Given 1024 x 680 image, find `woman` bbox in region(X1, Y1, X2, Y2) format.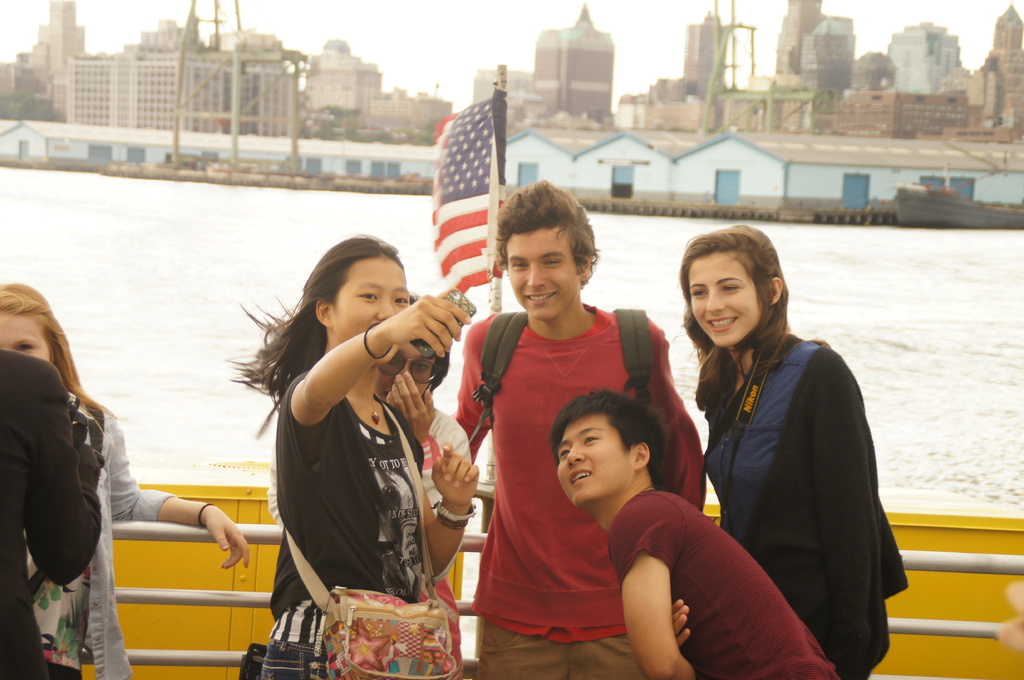
region(223, 236, 471, 679).
